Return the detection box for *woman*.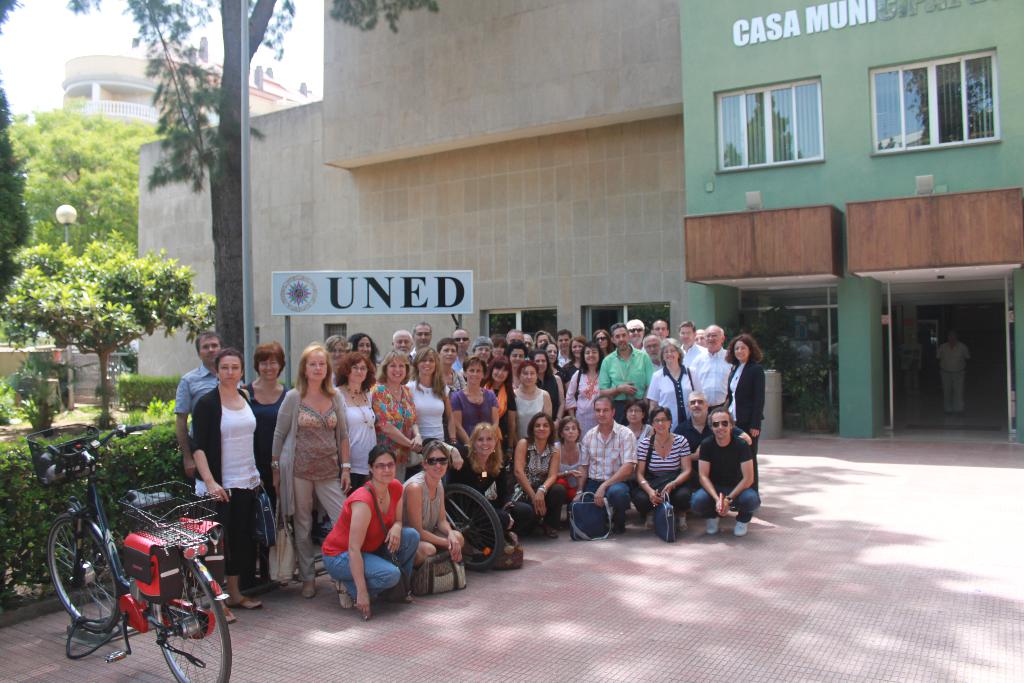
Rect(240, 338, 292, 516).
